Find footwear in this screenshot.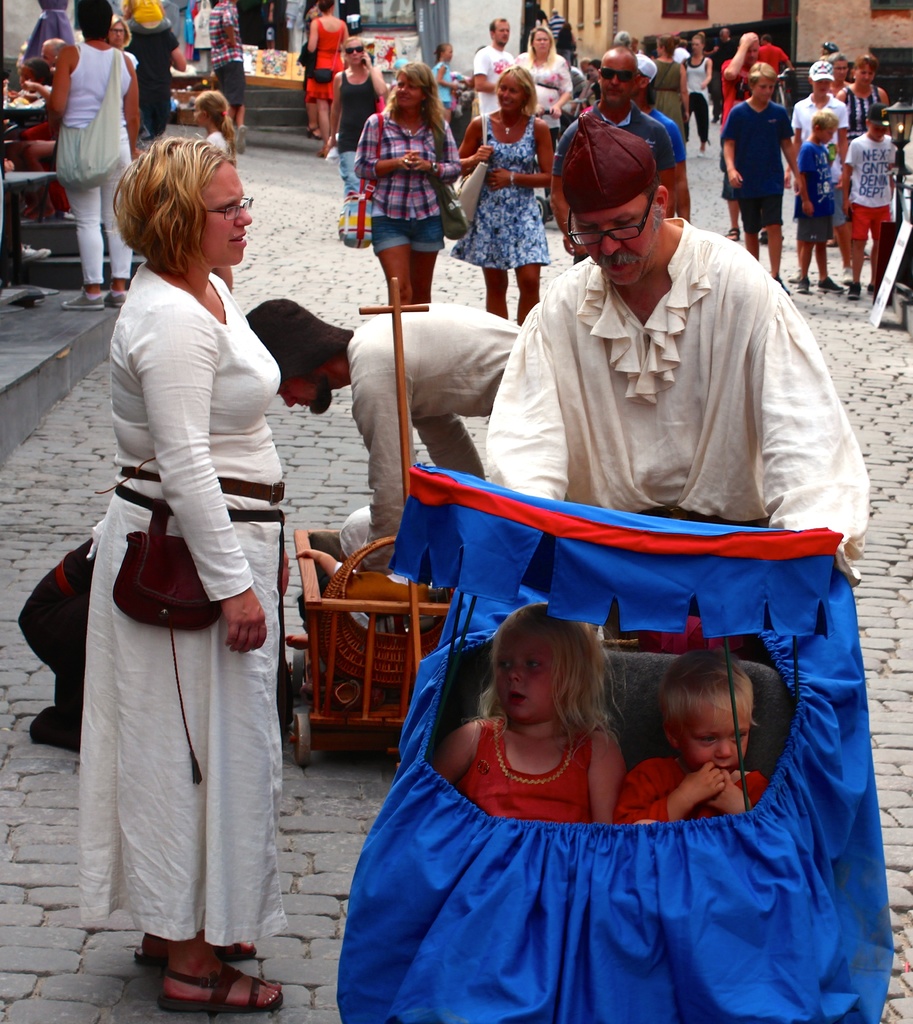
The bounding box for footwear is pyautogui.locateOnScreen(761, 230, 785, 243).
